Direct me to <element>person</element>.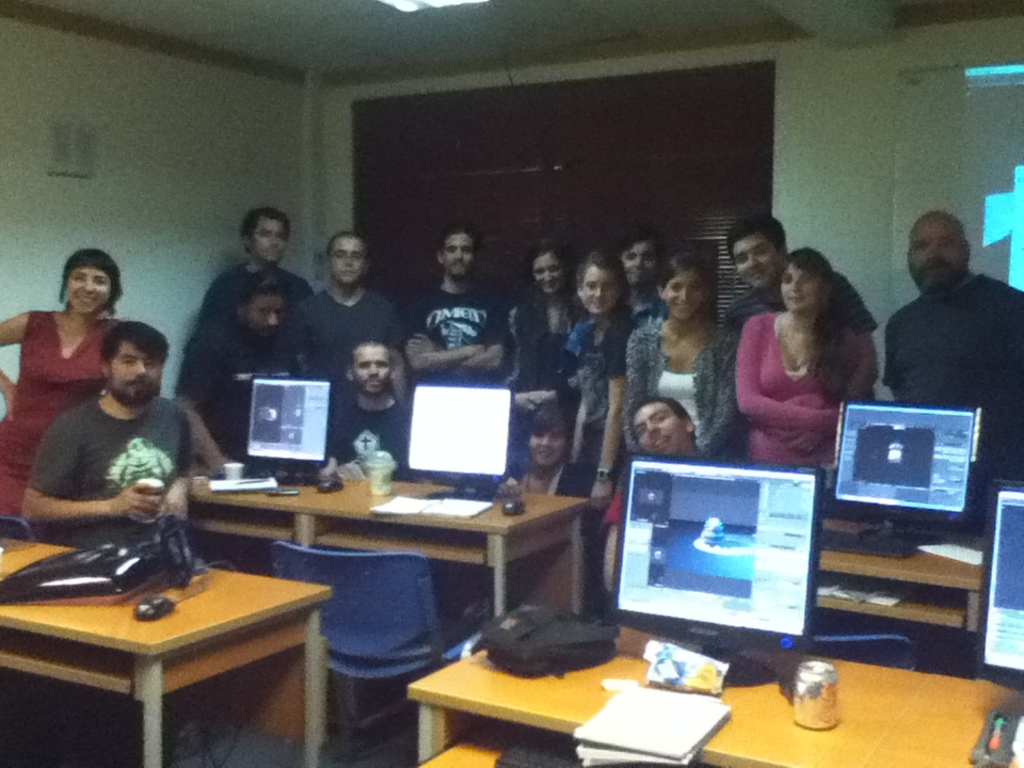
Direction: [x1=499, y1=236, x2=578, y2=414].
